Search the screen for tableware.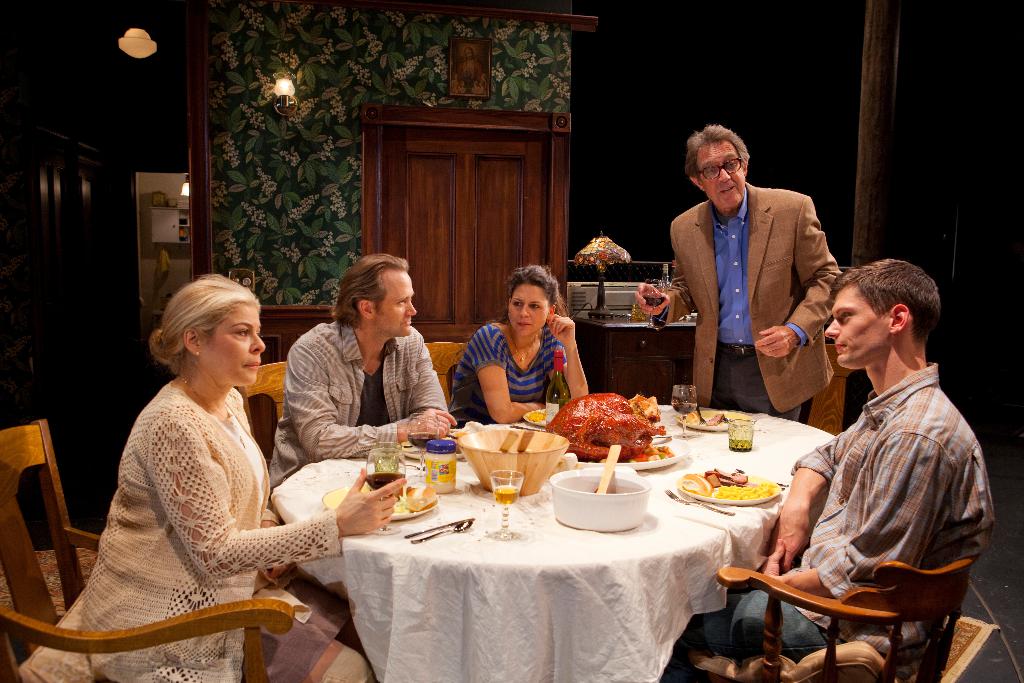
Found at {"x1": 722, "y1": 415, "x2": 758, "y2": 420}.
